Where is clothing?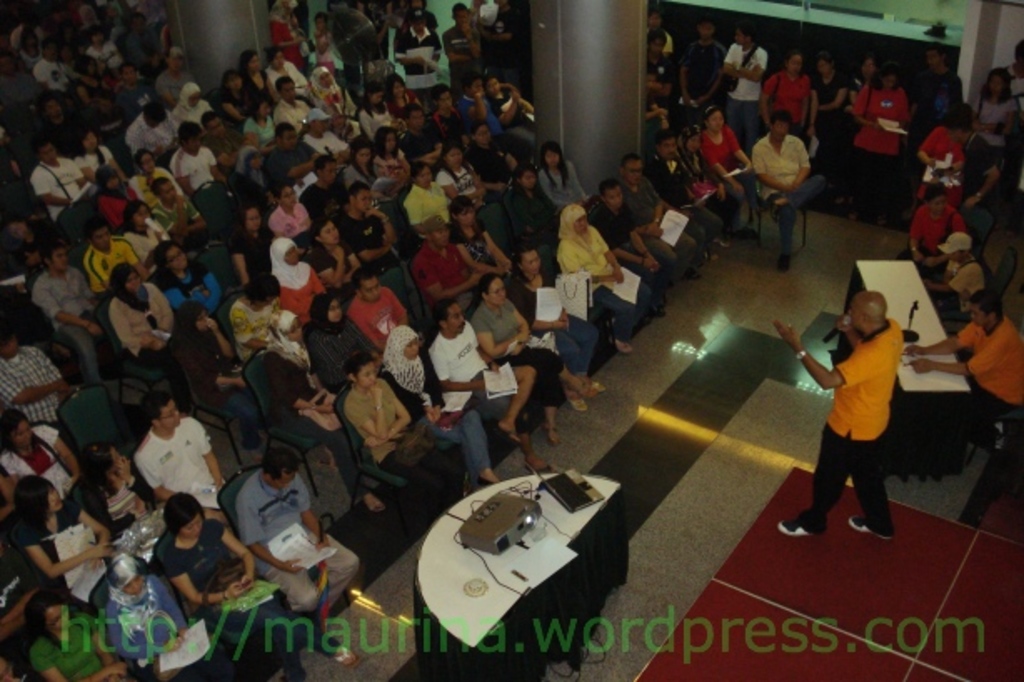
detection(242, 469, 359, 609).
